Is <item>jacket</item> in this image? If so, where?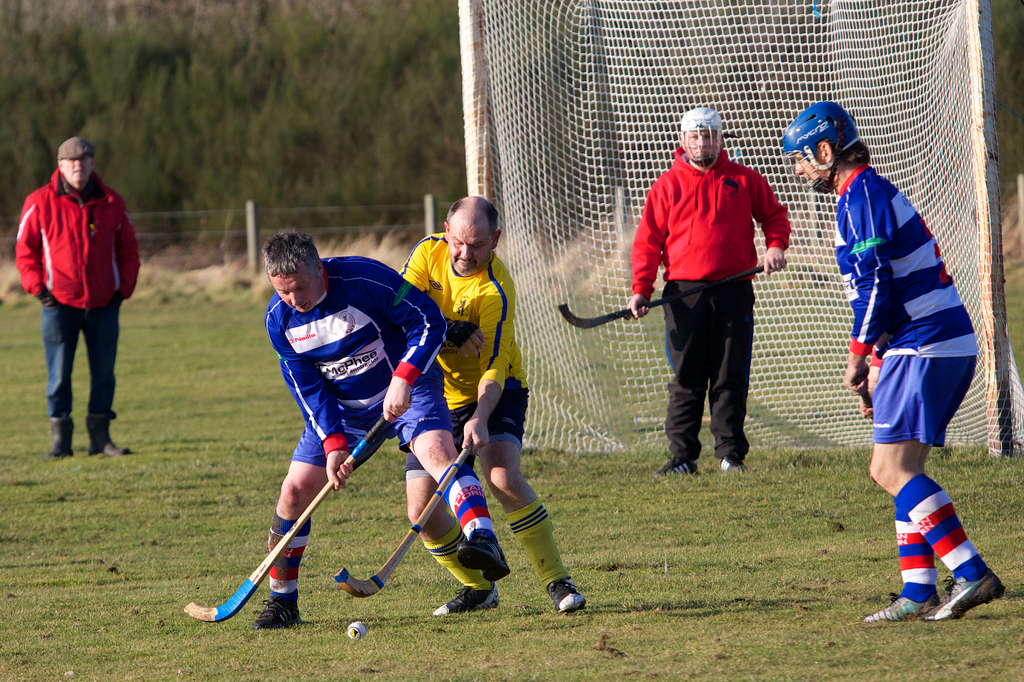
Yes, at left=630, top=147, right=797, bottom=297.
